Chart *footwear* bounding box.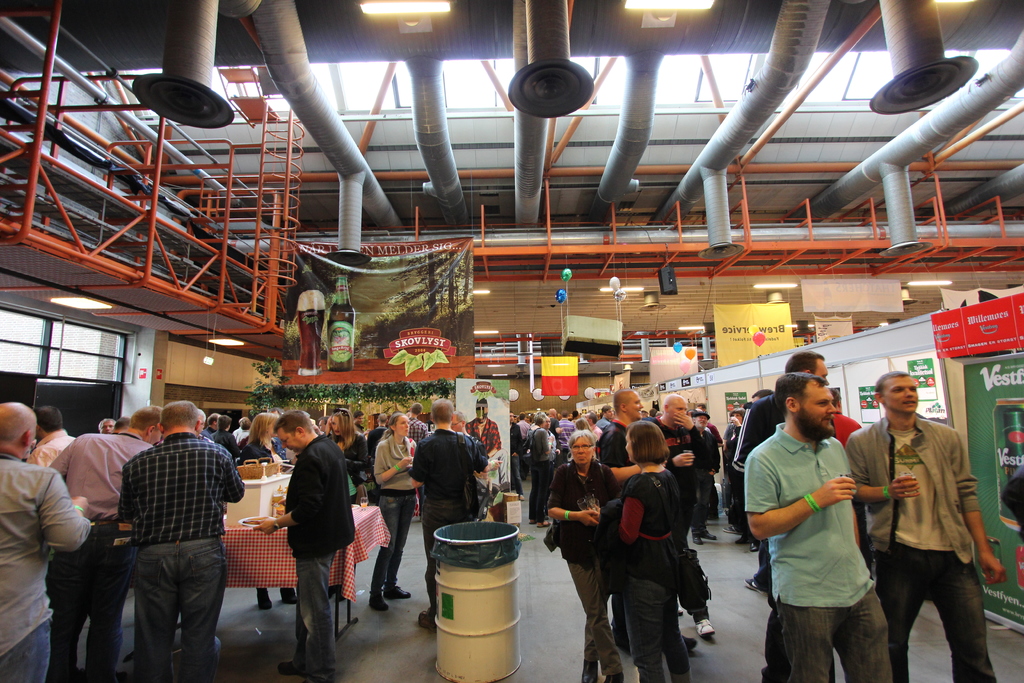
Charted: box(721, 523, 735, 532).
